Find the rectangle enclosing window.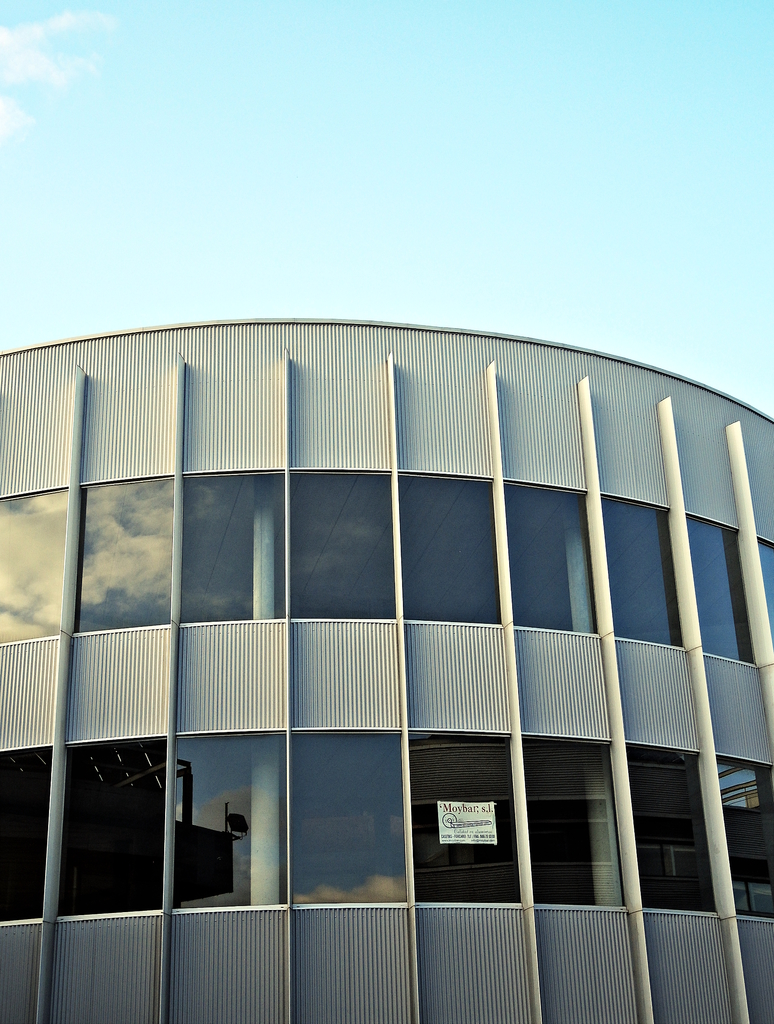
[left=622, top=739, right=713, bottom=899].
